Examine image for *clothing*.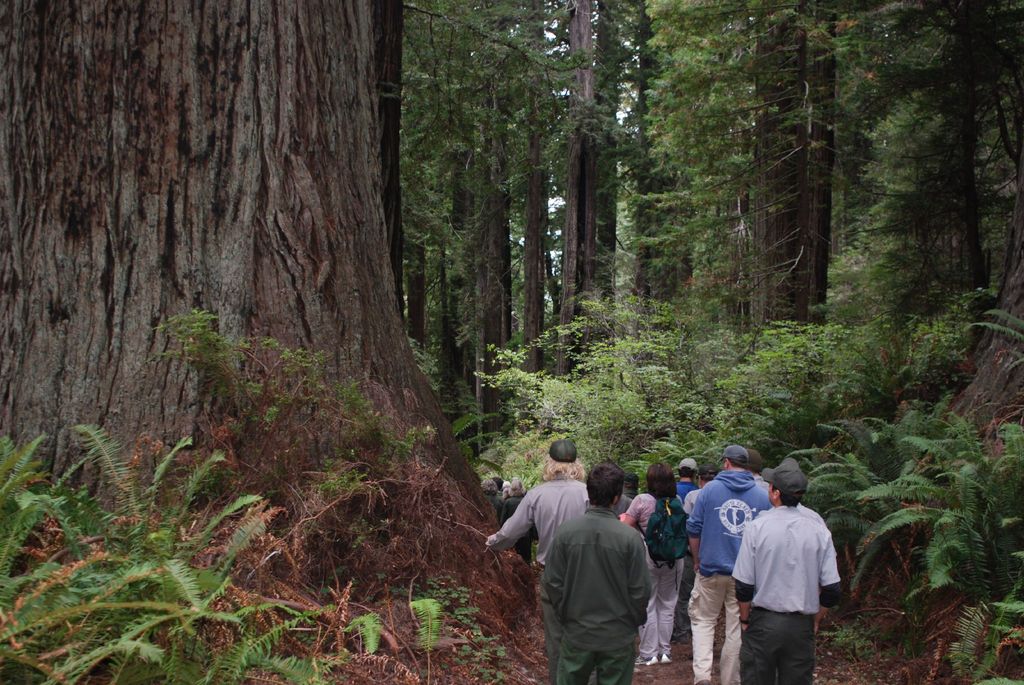
Examination result: <box>626,493,691,659</box>.
